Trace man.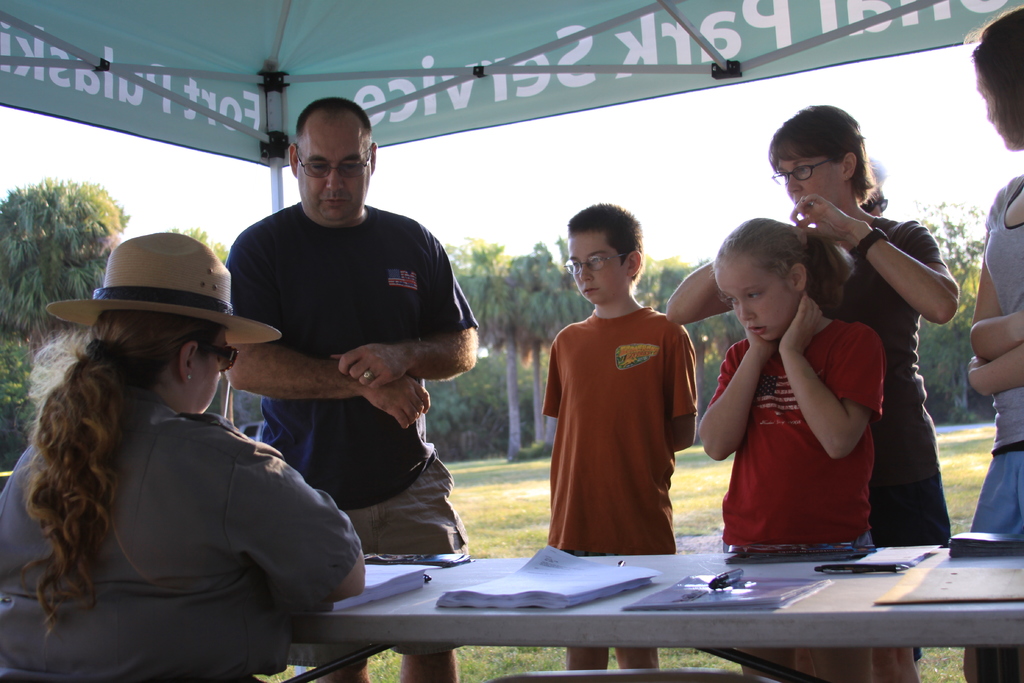
Traced to locate(210, 116, 478, 561).
